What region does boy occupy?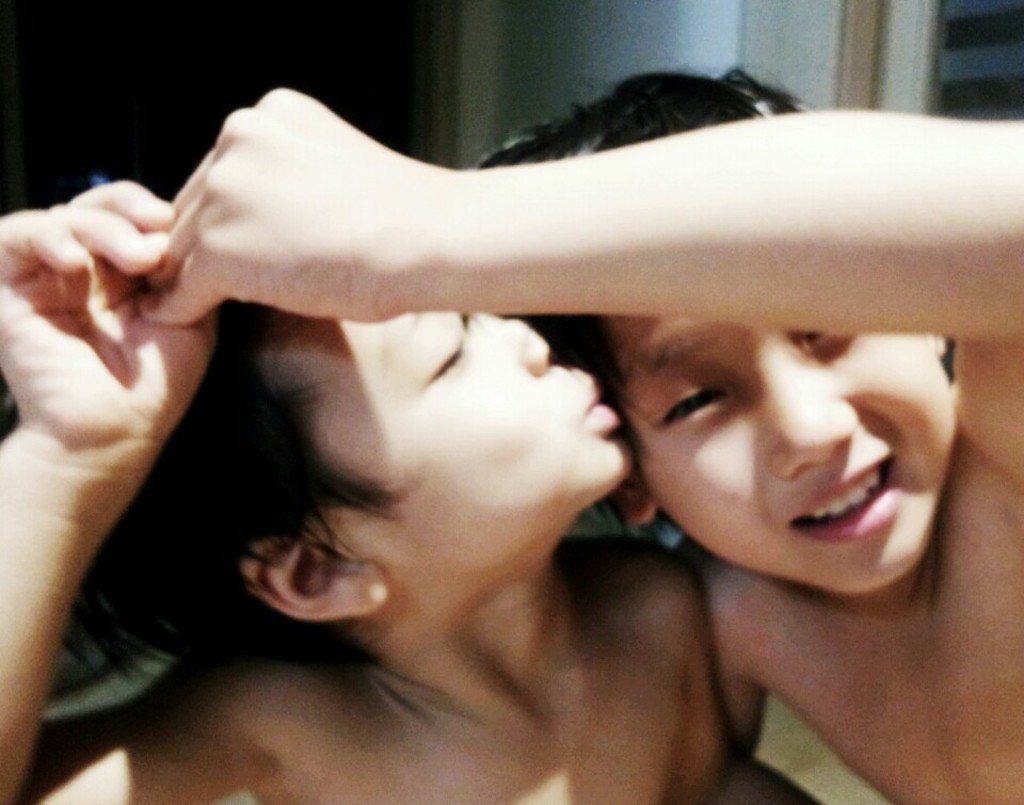
(left=0, top=179, right=735, bottom=804).
